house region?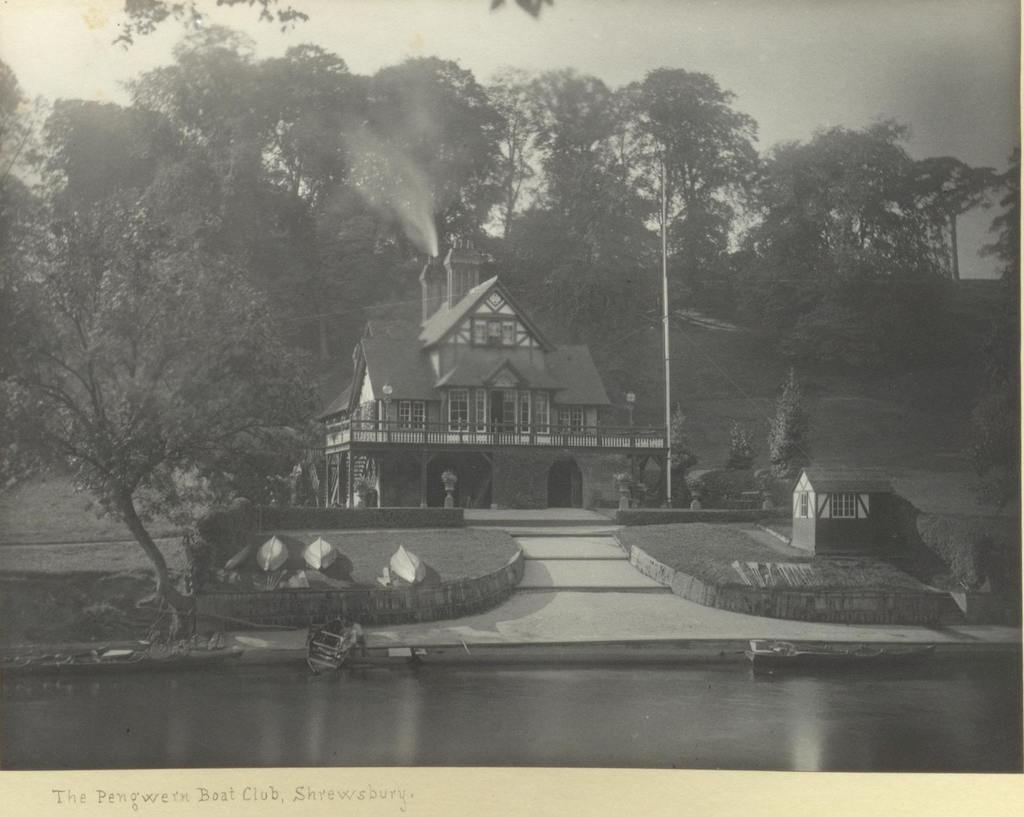
bbox=[325, 234, 665, 510]
